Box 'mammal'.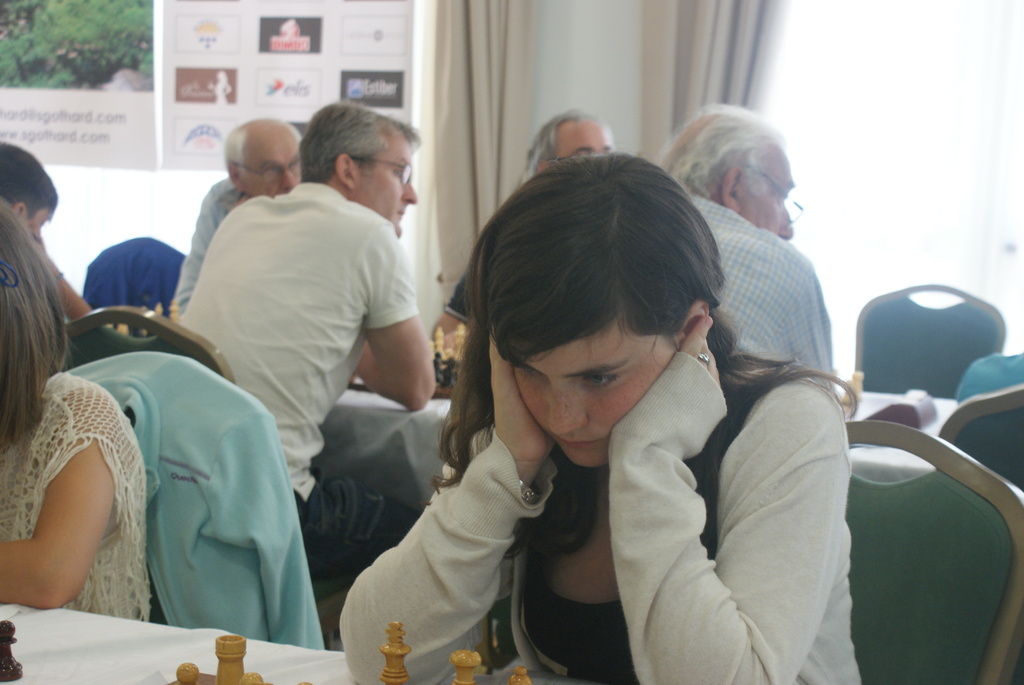
region(0, 137, 99, 324).
